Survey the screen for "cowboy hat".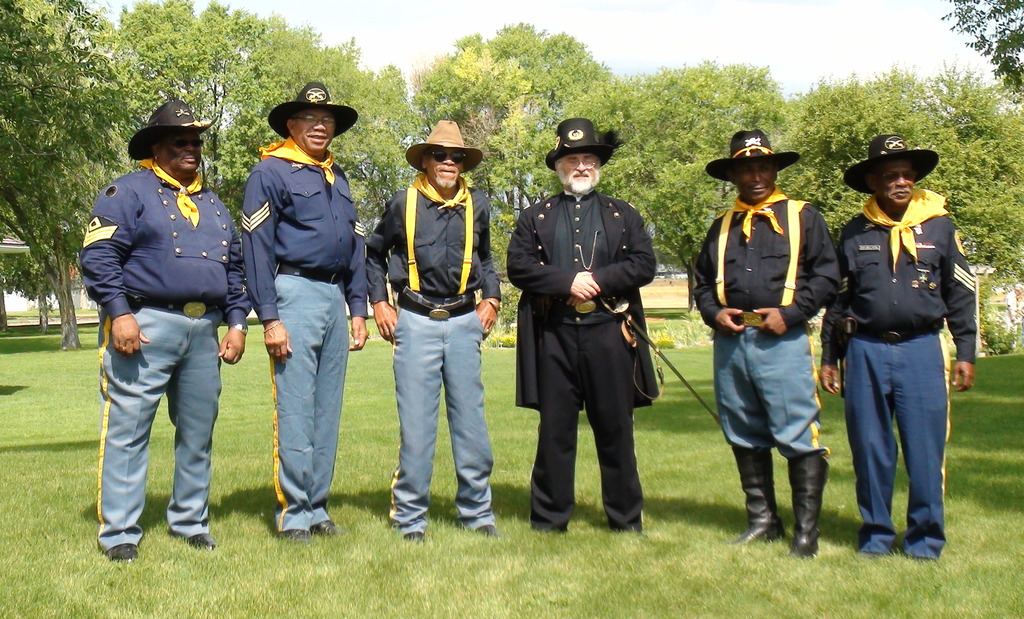
Survey found: crop(264, 77, 355, 131).
